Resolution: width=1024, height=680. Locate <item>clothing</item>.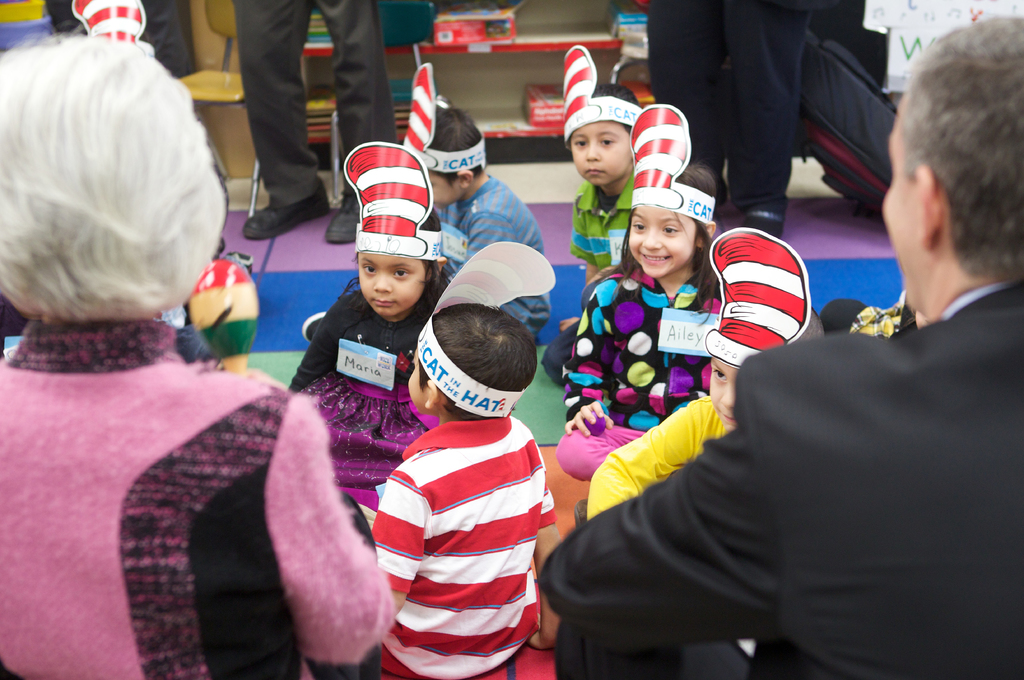
box(289, 292, 445, 525).
